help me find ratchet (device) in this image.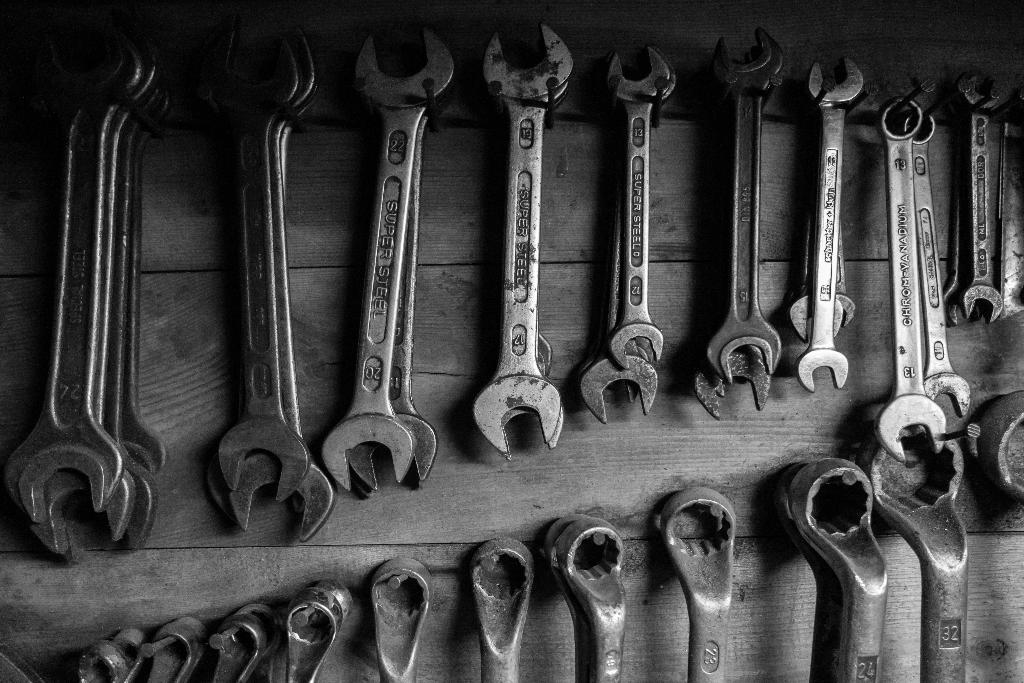
Found it: detection(796, 59, 870, 398).
